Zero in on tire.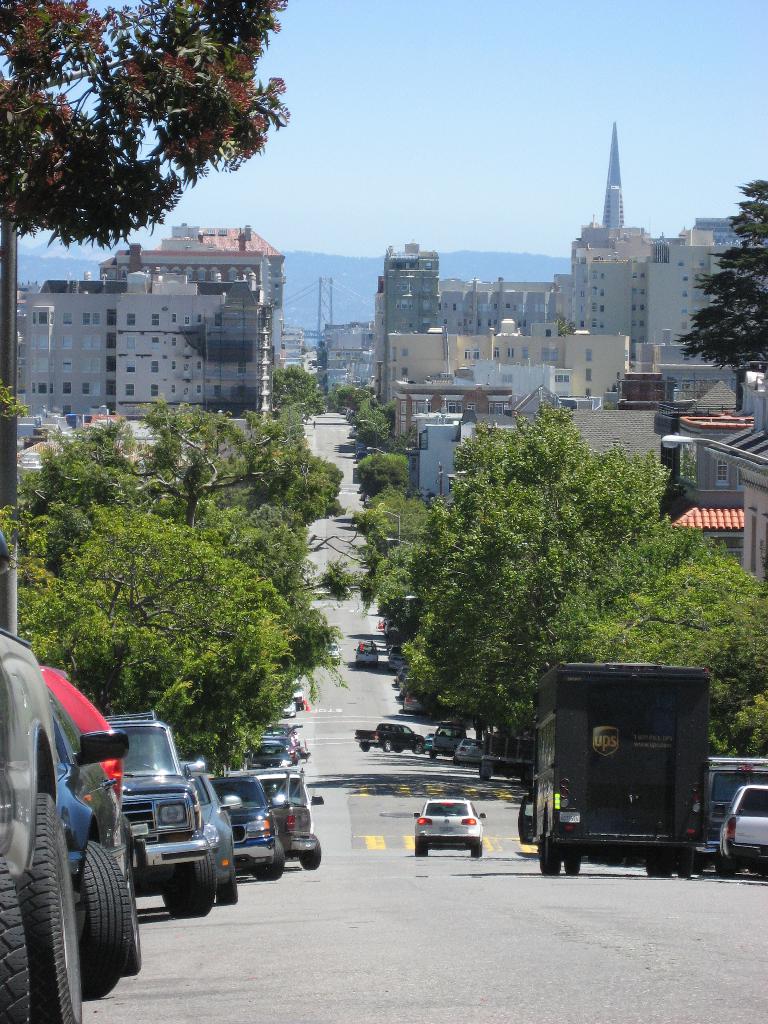
Zeroed in: l=218, t=855, r=237, b=904.
